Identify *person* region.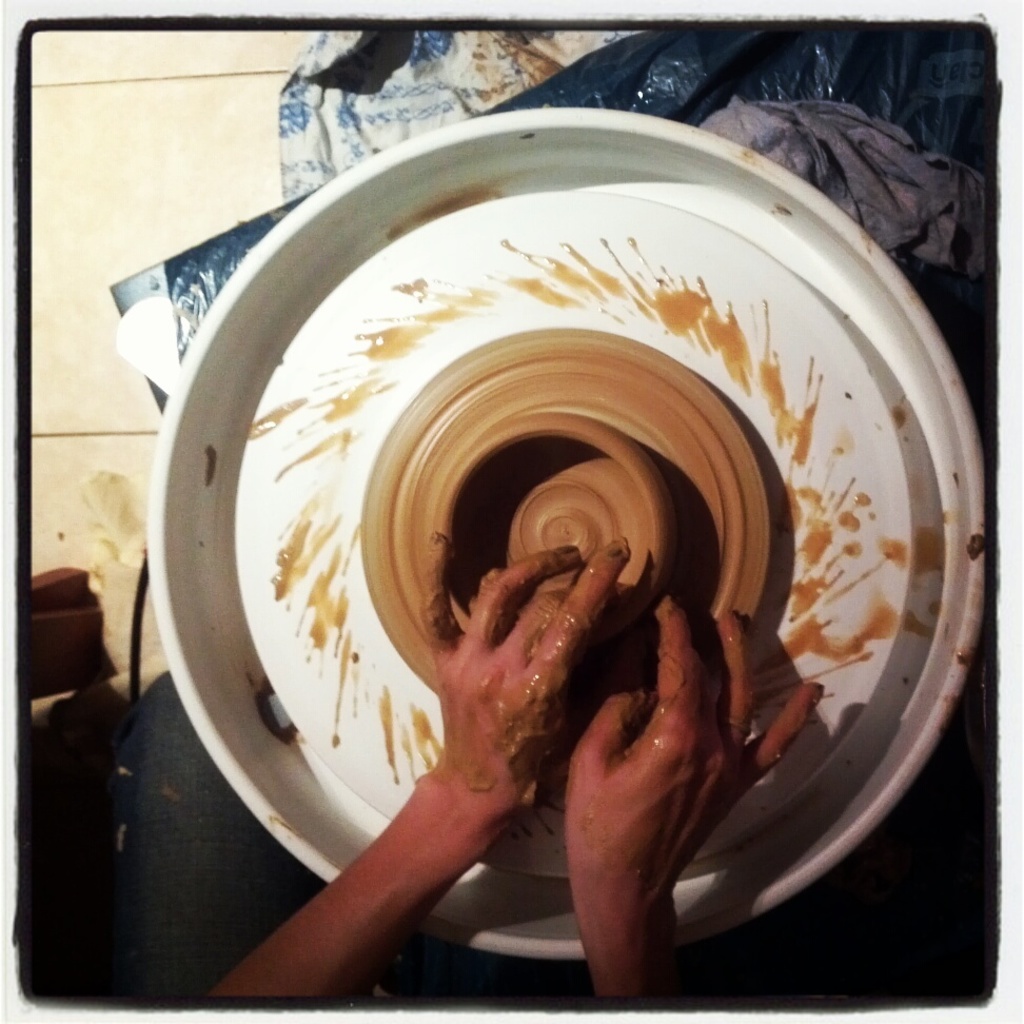
Region: {"left": 210, "top": 539, "right": 827, "bottom": 1011}.
